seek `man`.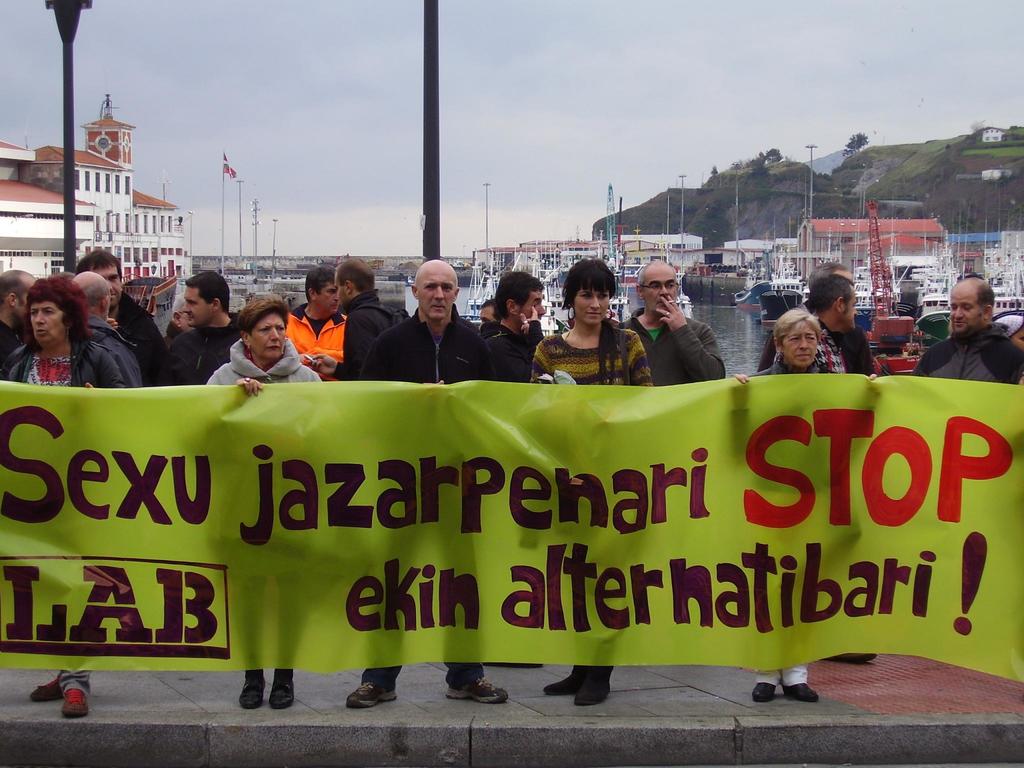
(0,267,39,380).
